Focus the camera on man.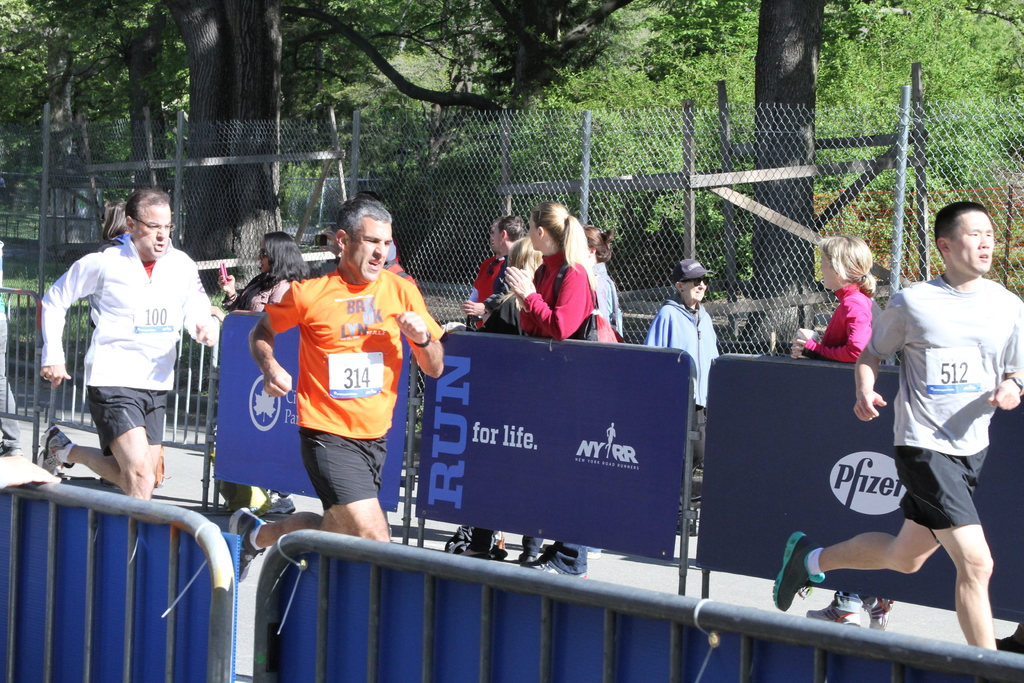
Focus region: x1=38 y1=183 x2=217 y2=529.
